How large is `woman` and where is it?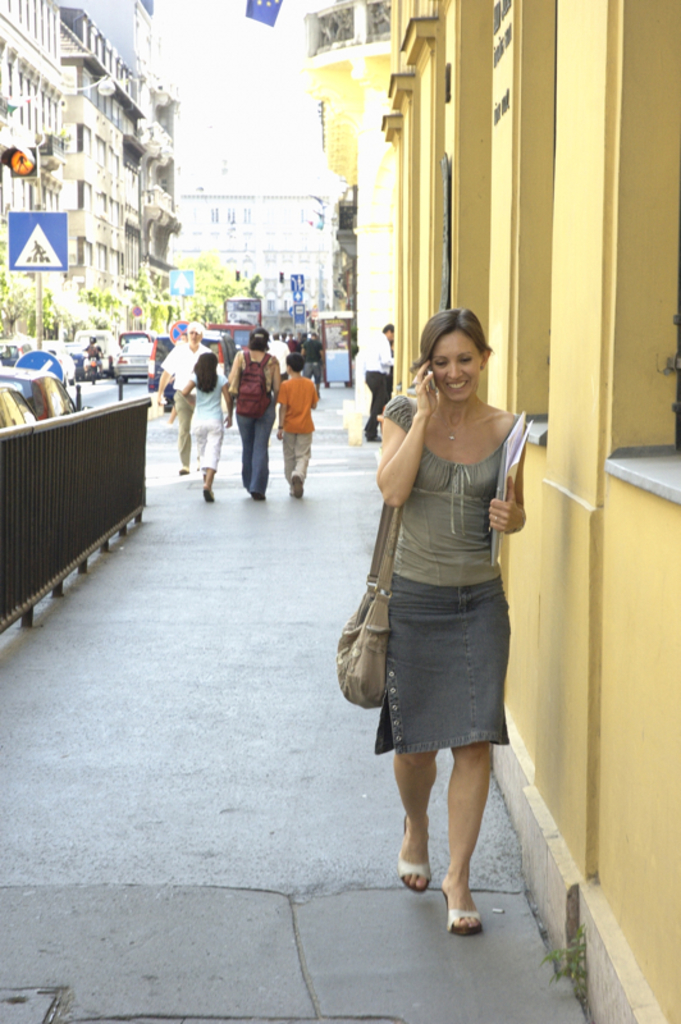
Bounding box: crop(335, 311, 533, 933).
